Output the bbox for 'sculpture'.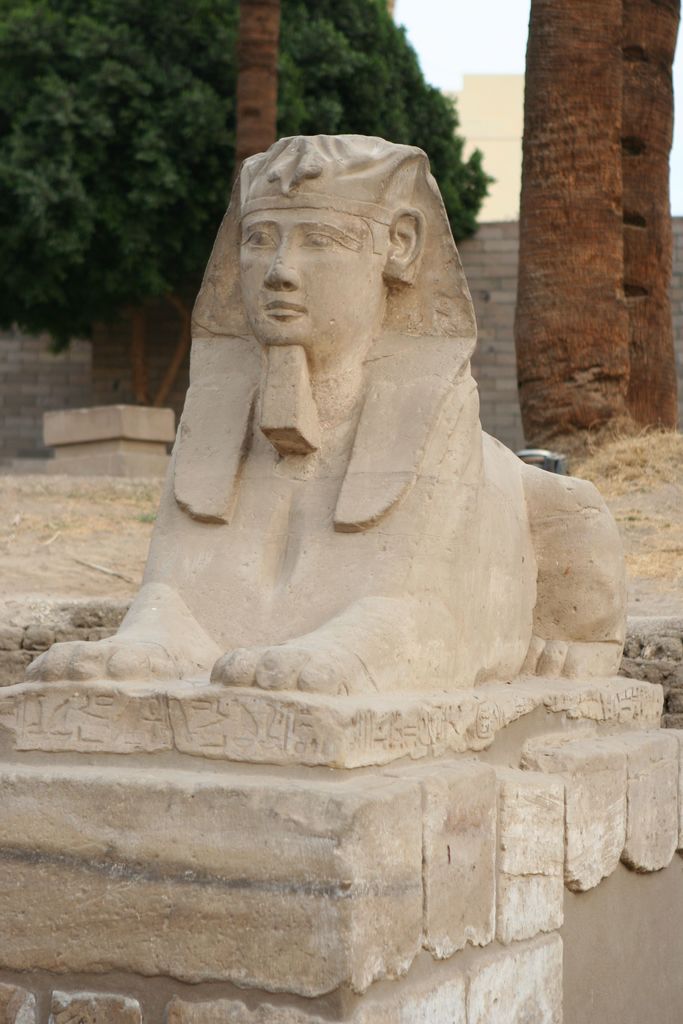
bbox=(47, 88, 646, 925).
